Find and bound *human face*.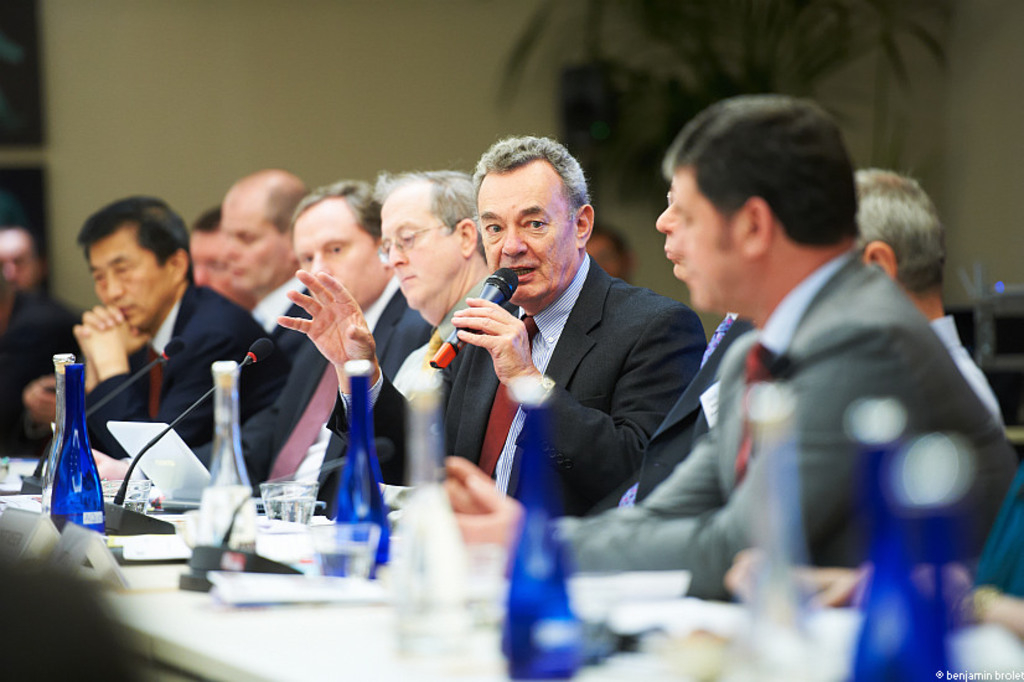
Bound: bbox=(291, 206, 379, 305).
